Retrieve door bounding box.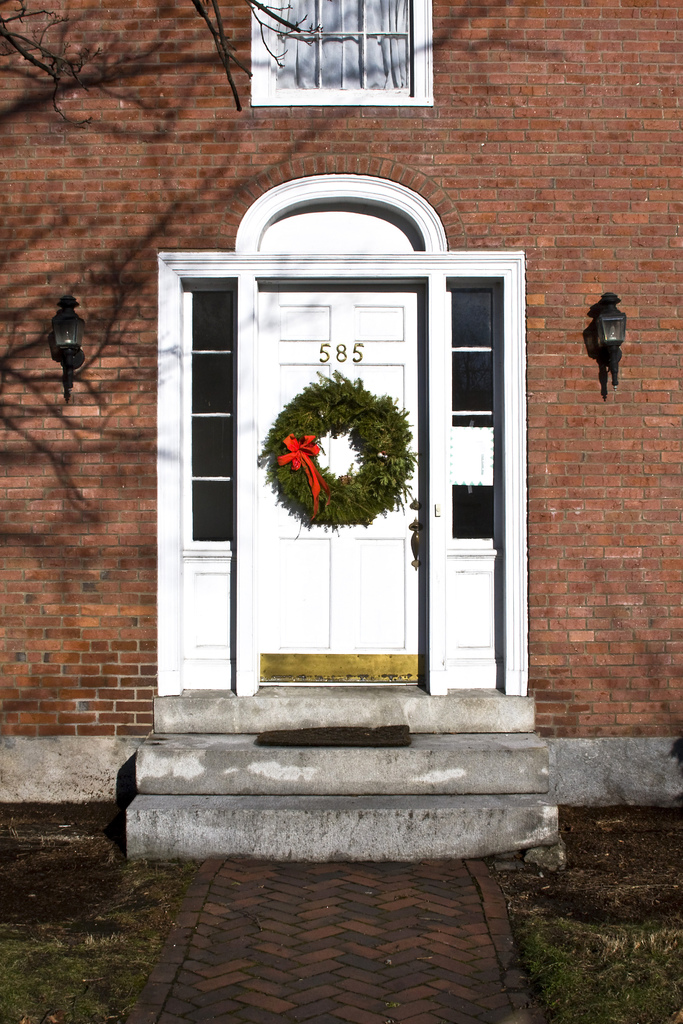
Bounding box: detection(252, 277, 434, 688).
